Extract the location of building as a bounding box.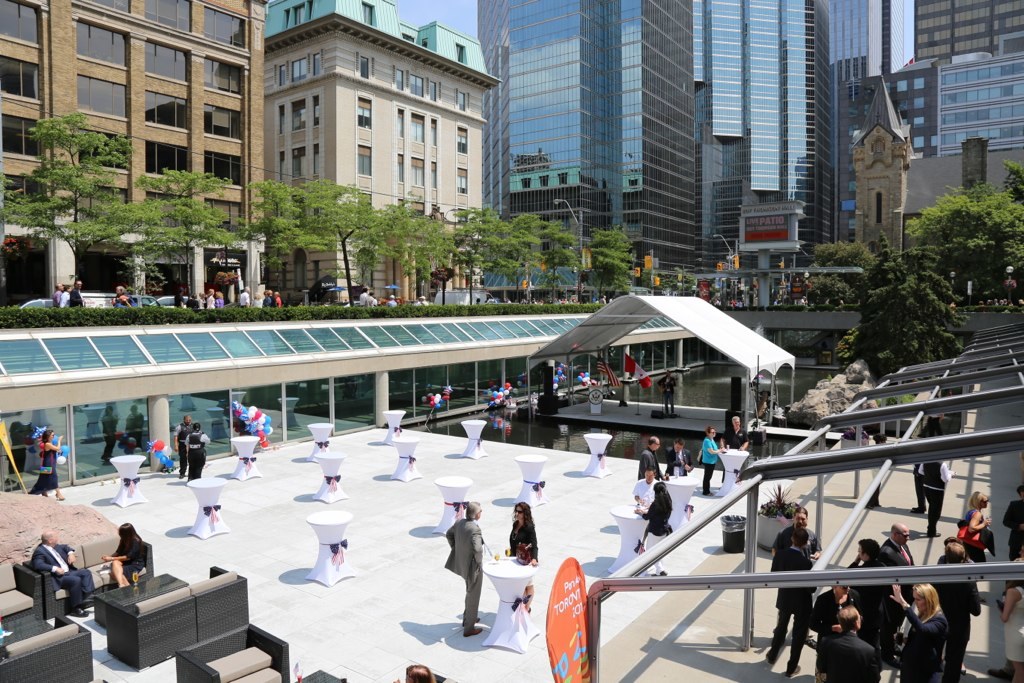
rect(262, 0, 501, 297).
